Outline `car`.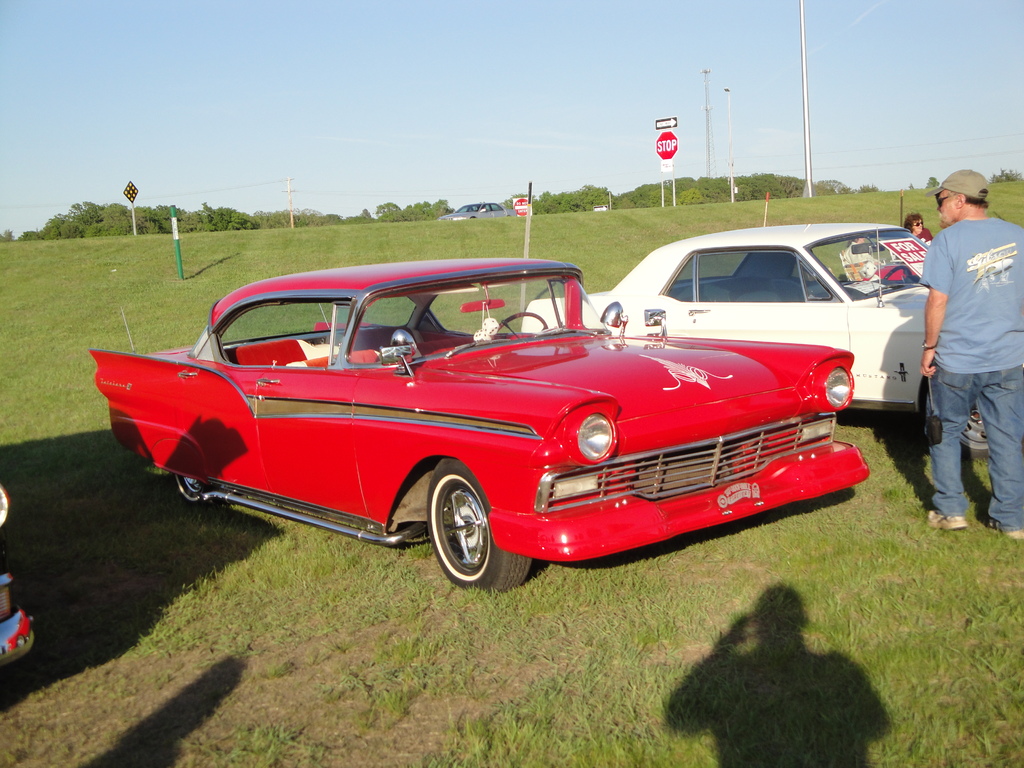
Outline: box=[95, 263, 881, 591].
